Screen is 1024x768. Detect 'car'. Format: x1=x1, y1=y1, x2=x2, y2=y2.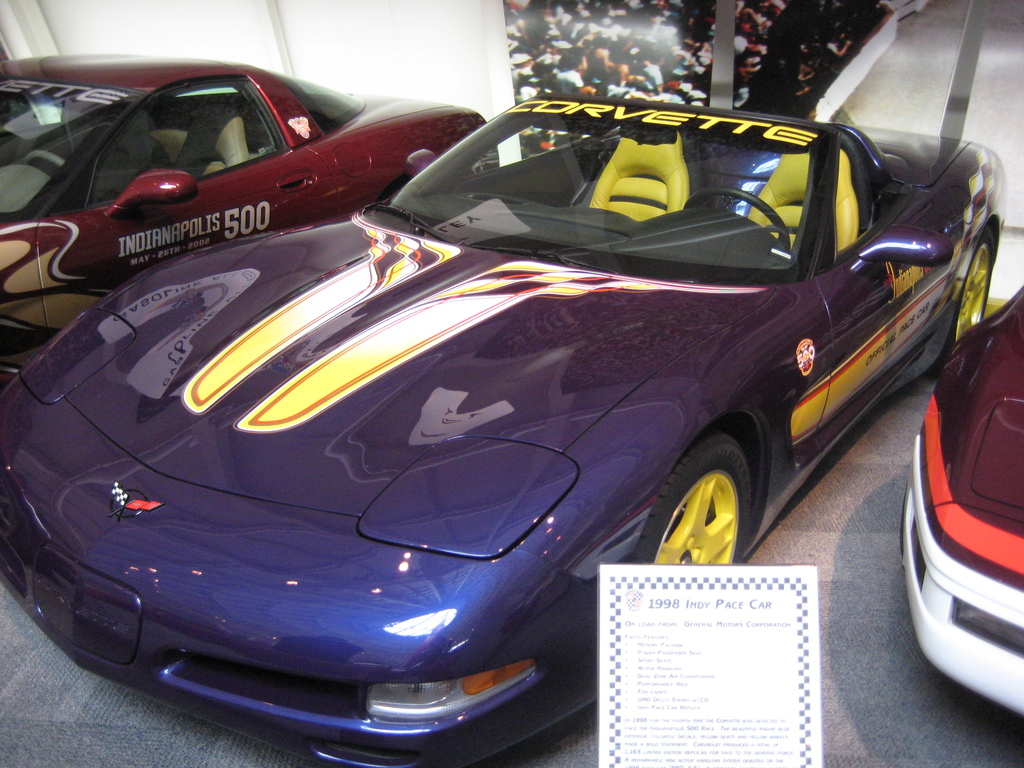
x1=0, y1=47, x2=499, y2=386.
